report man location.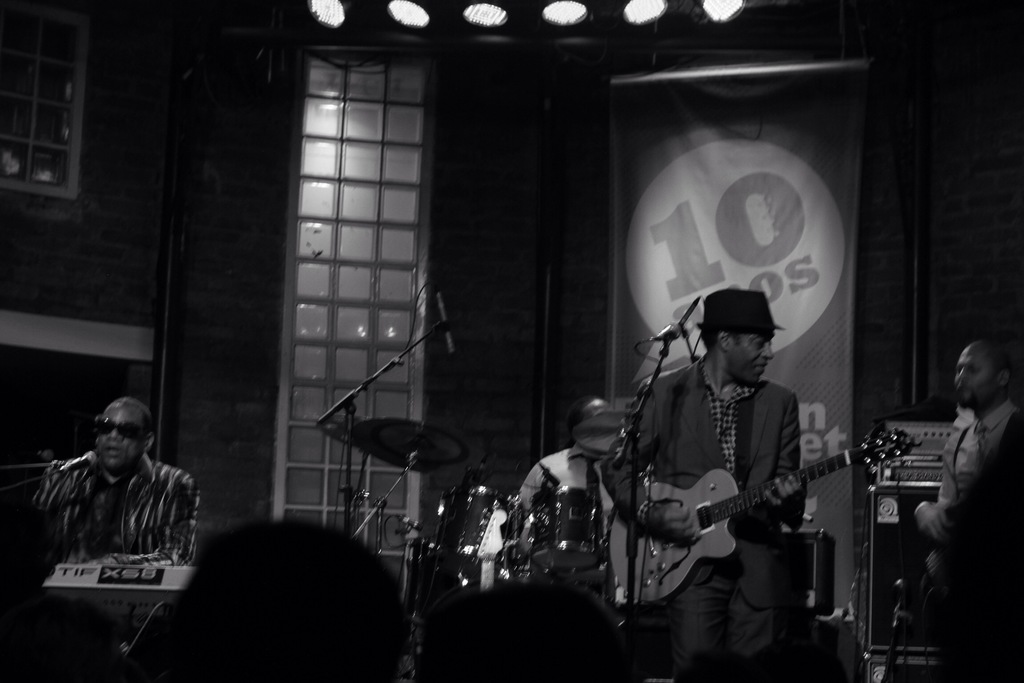
Report: rect(518, 395, 652, 540).
